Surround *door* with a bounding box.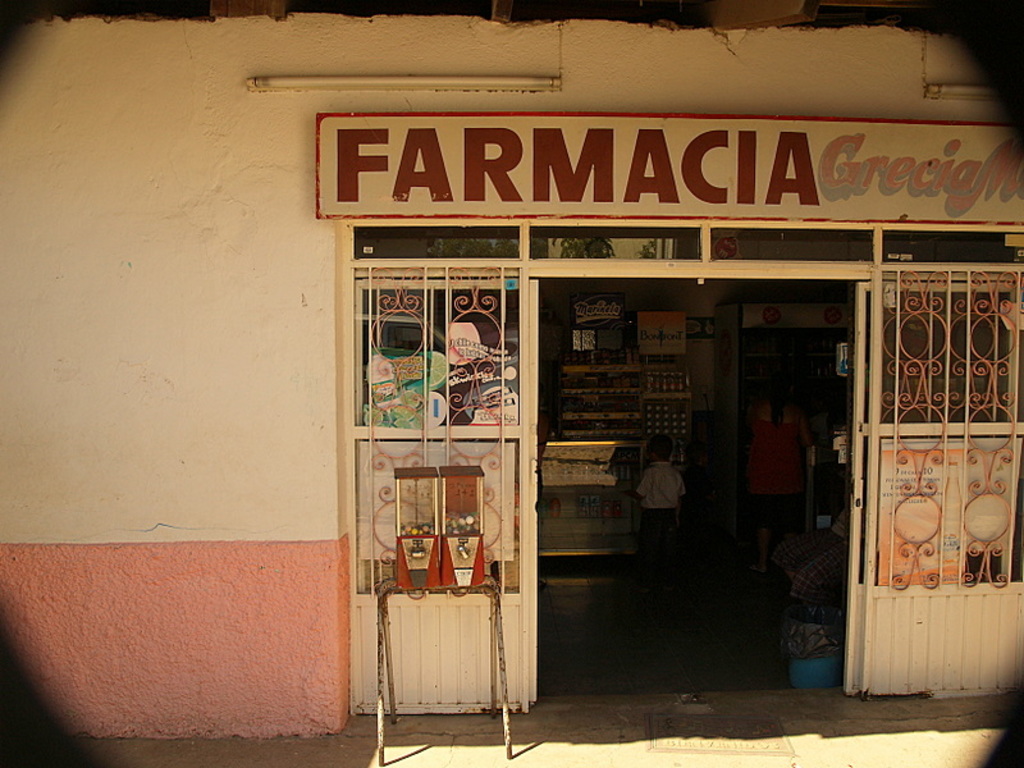
527/280/548/709.
